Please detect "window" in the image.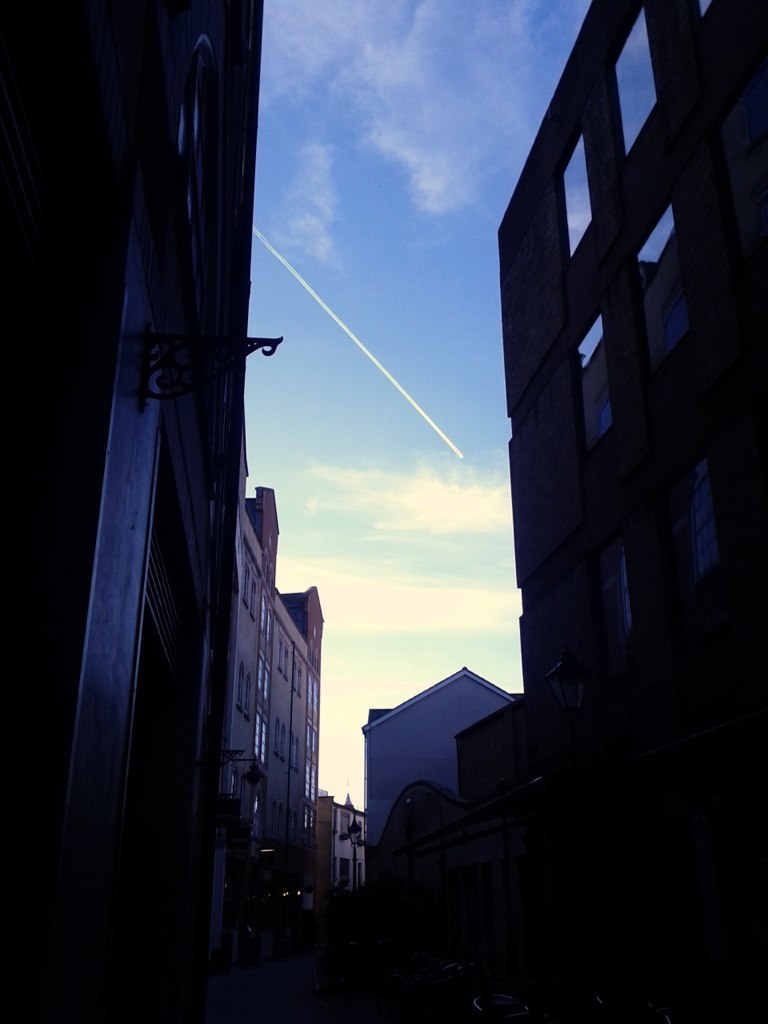
bbox=(606, 2, 660, 158).
